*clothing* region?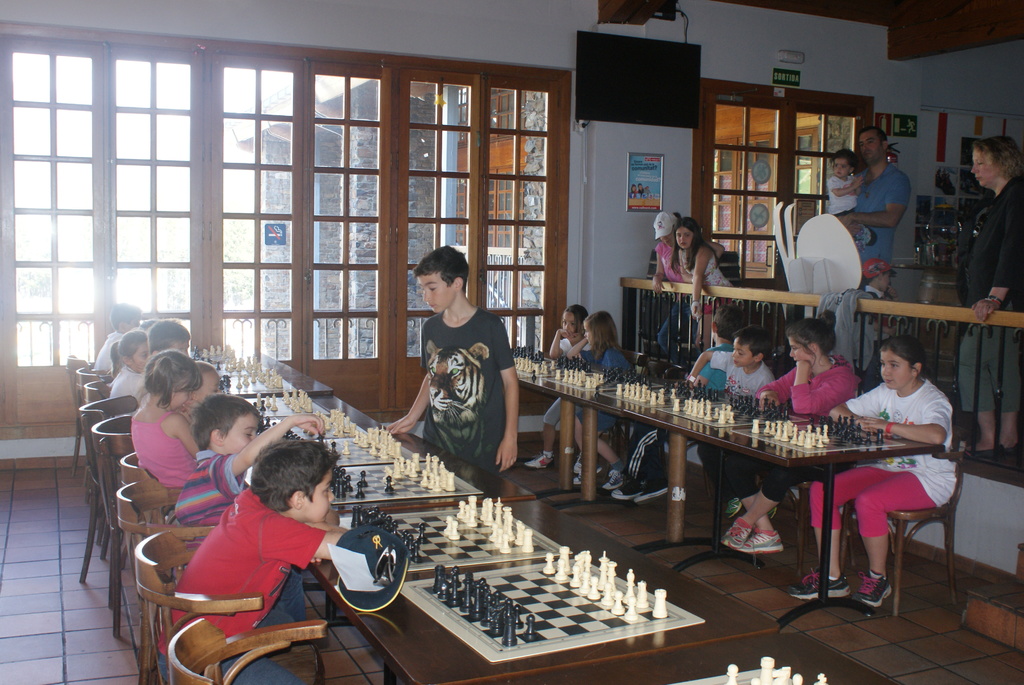
region(416, 307, 515, 467)
